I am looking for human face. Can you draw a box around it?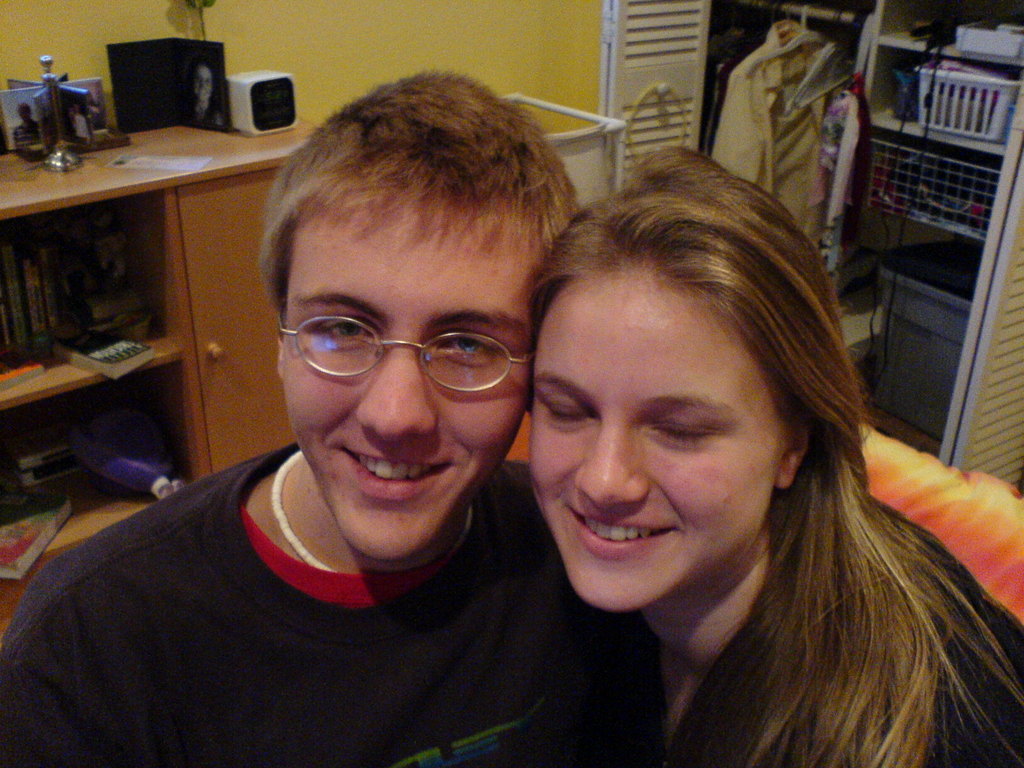
Sure, the bounding box is detection(280, 196, 533, 561).
